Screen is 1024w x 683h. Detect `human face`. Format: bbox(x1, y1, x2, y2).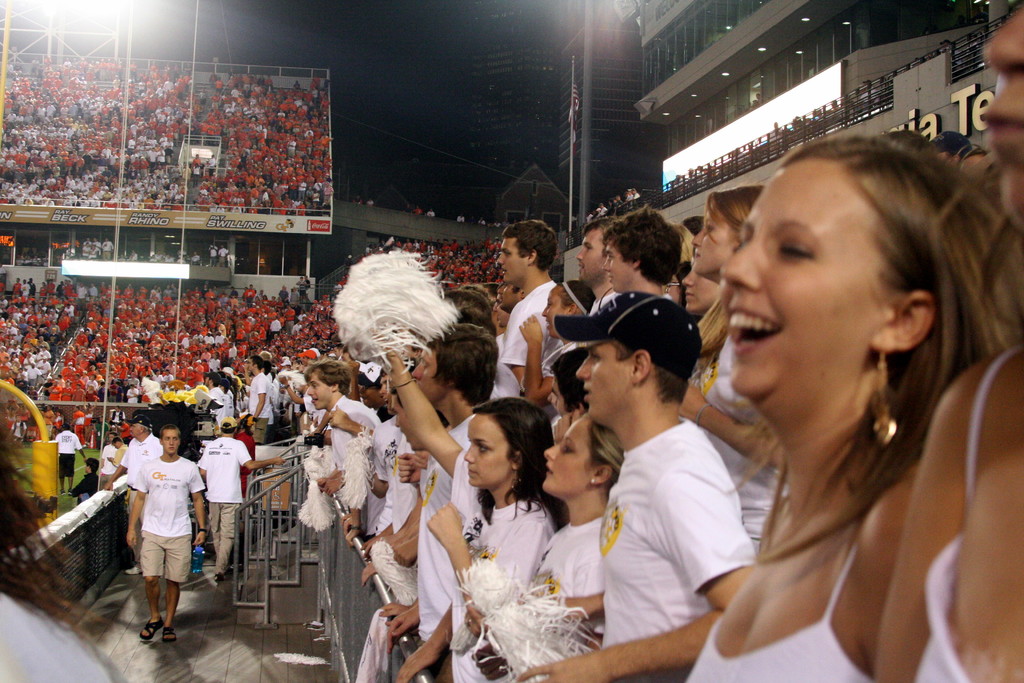
bbox(358, 384, 382, 407).
